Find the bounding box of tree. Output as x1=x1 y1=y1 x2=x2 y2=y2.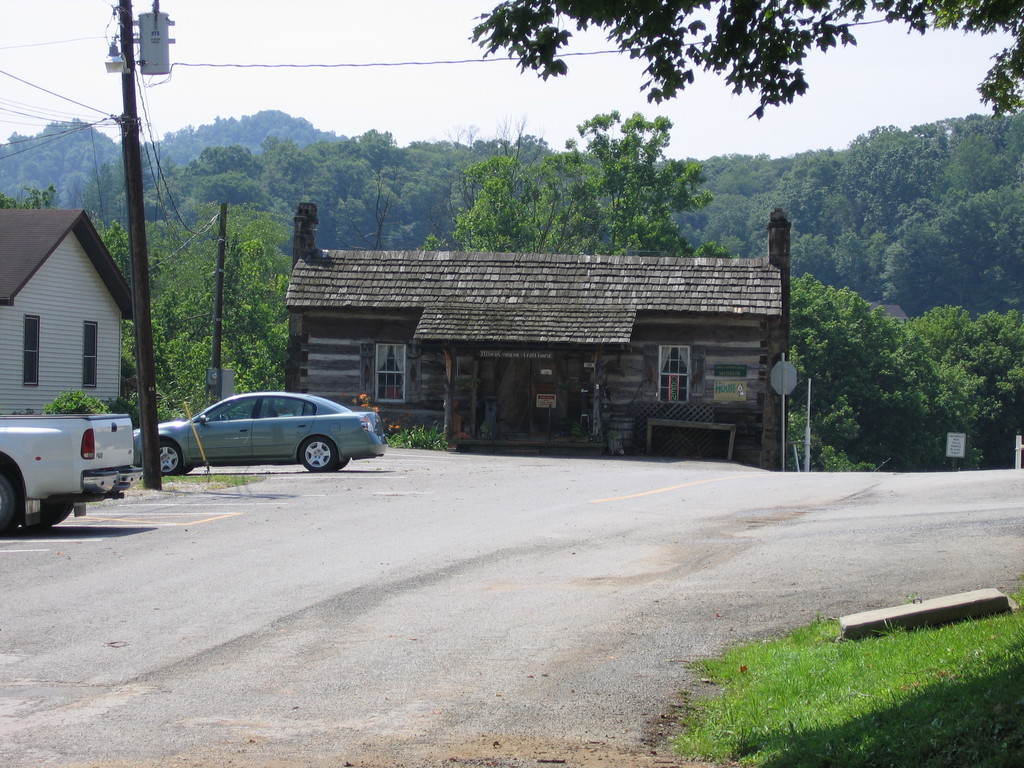
x1=474 y1=4 x2=1023 y2=113.
